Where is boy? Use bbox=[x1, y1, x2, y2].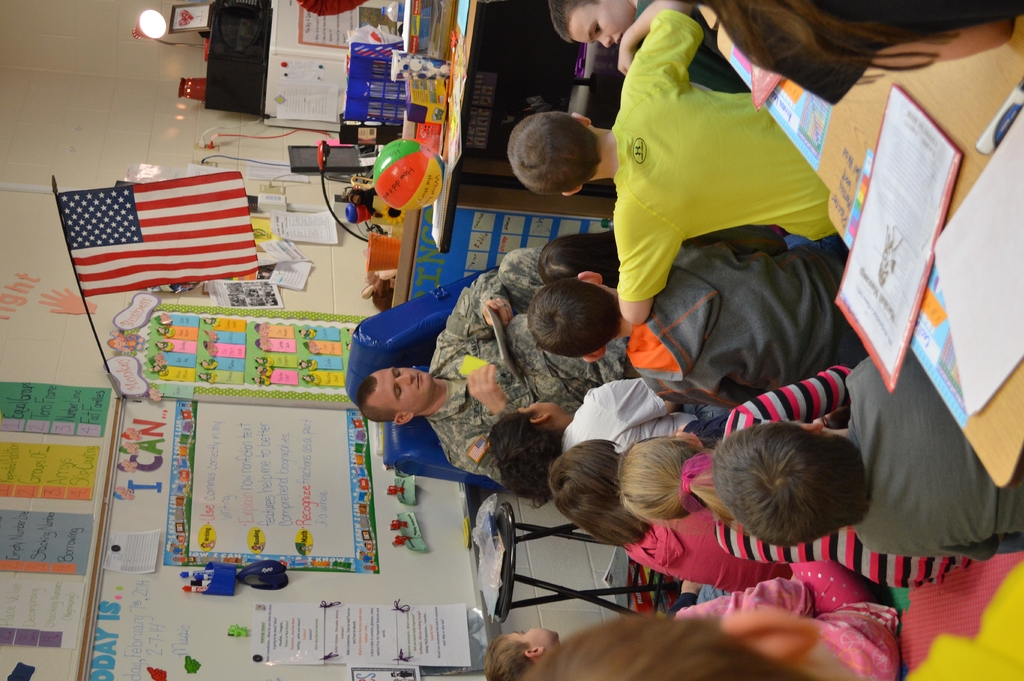
bbox=[714, 357, 1023, 562].
